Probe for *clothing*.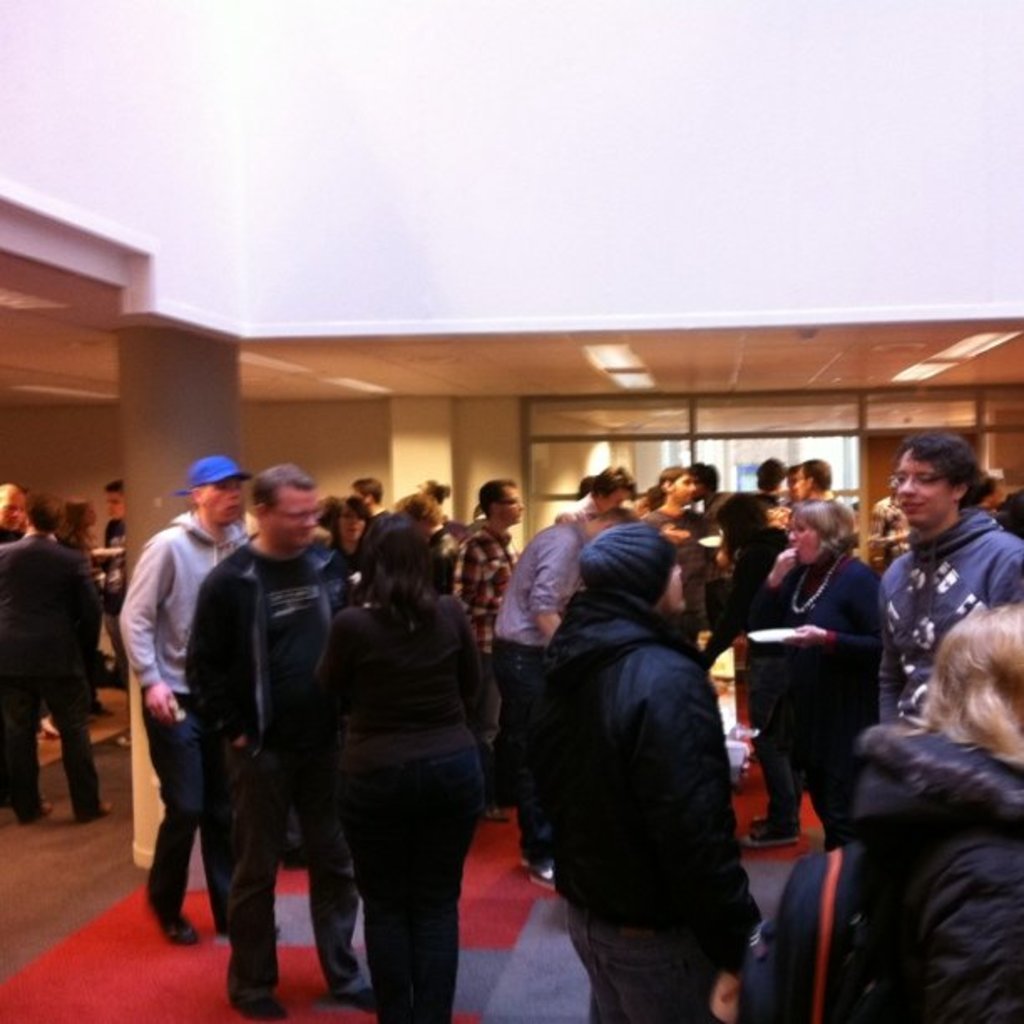
Probe result: [119, 520, 253, 907].
